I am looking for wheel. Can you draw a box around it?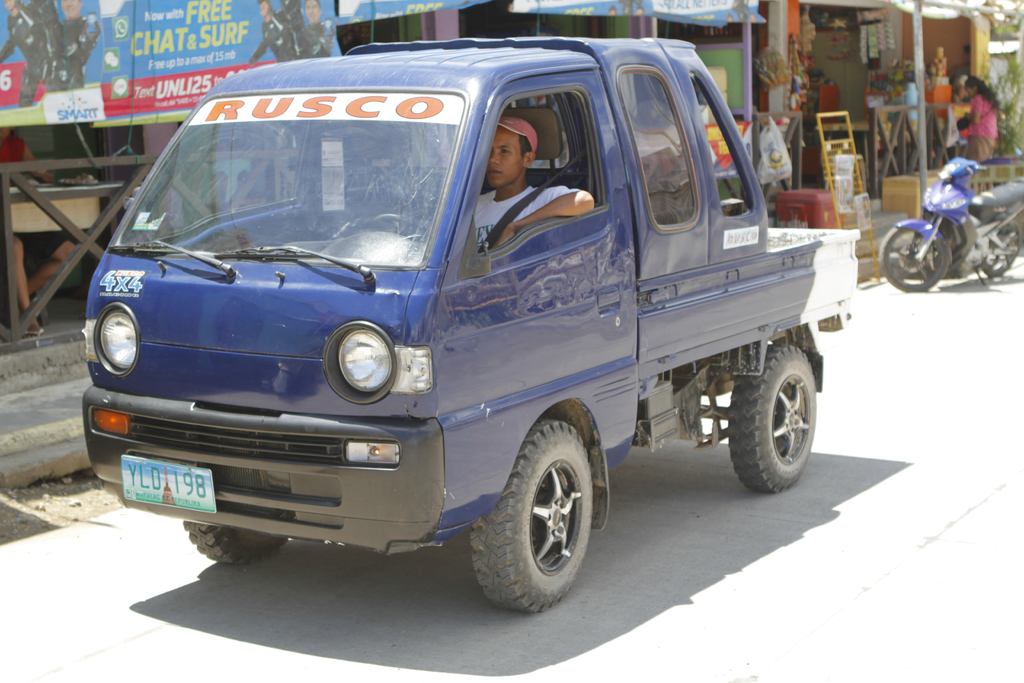
Sure, the bounding box is box(471, 420, 593, 620).
